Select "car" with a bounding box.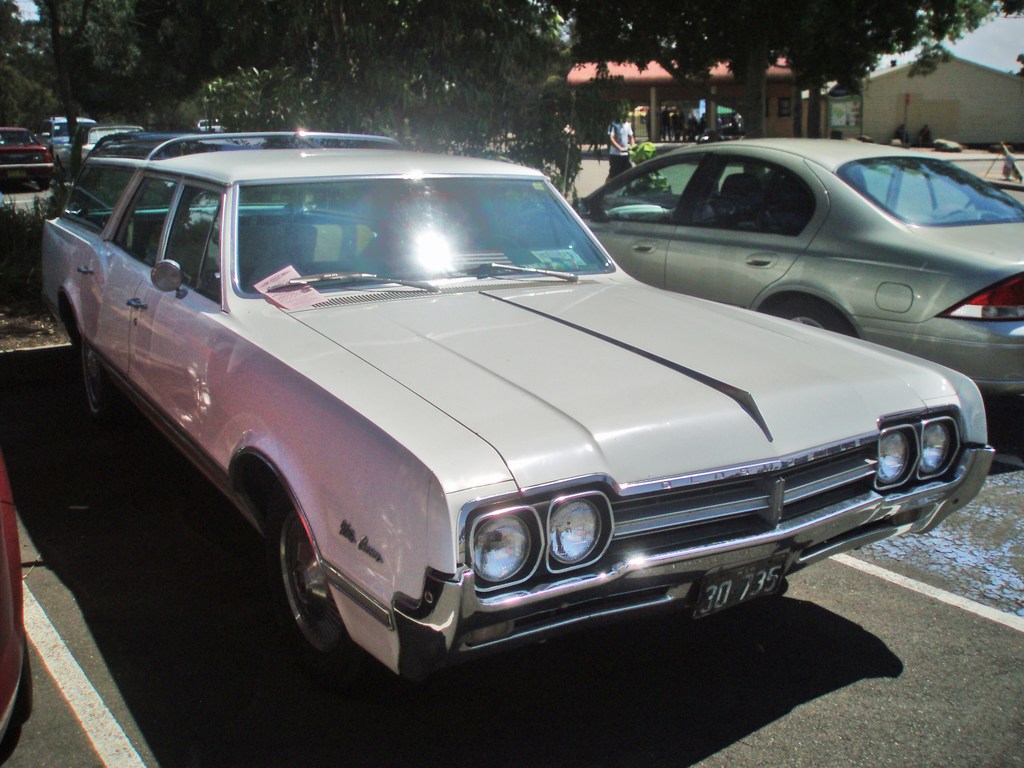
(575, 134, 1023, 417).
